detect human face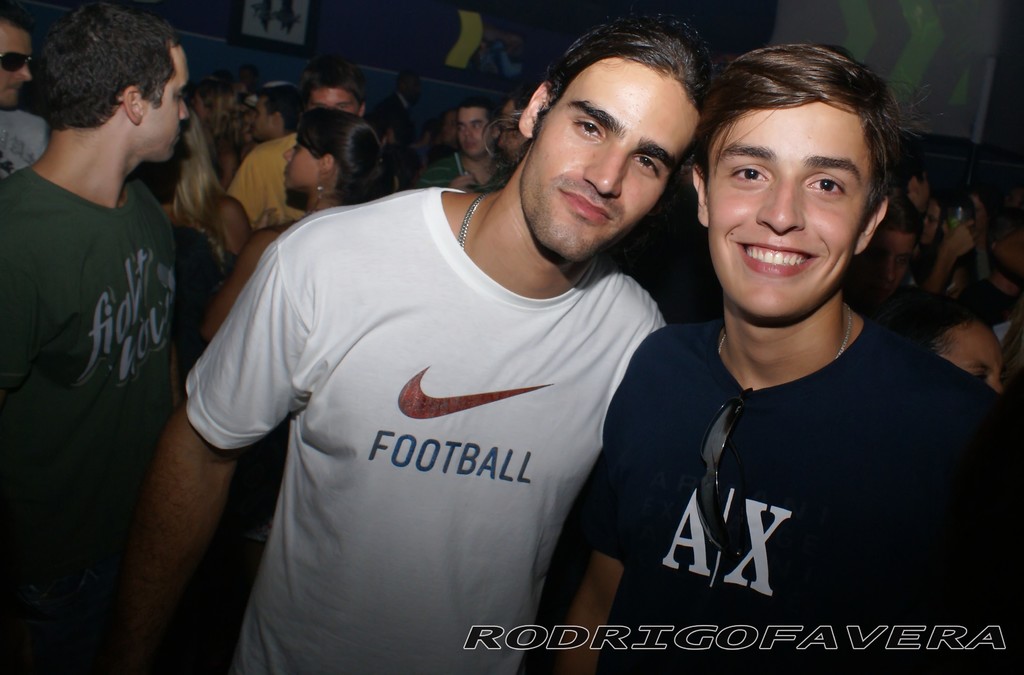
875 226 918 302
